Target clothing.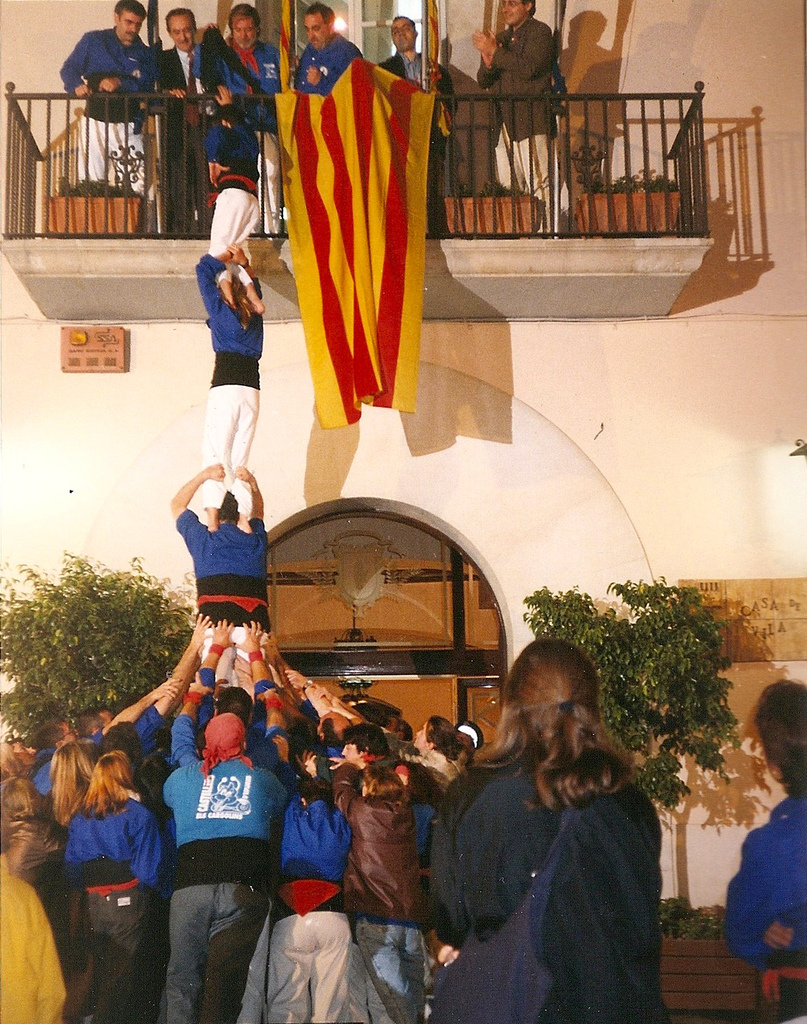
Target region: crop(0, 671, 662, 1016).
